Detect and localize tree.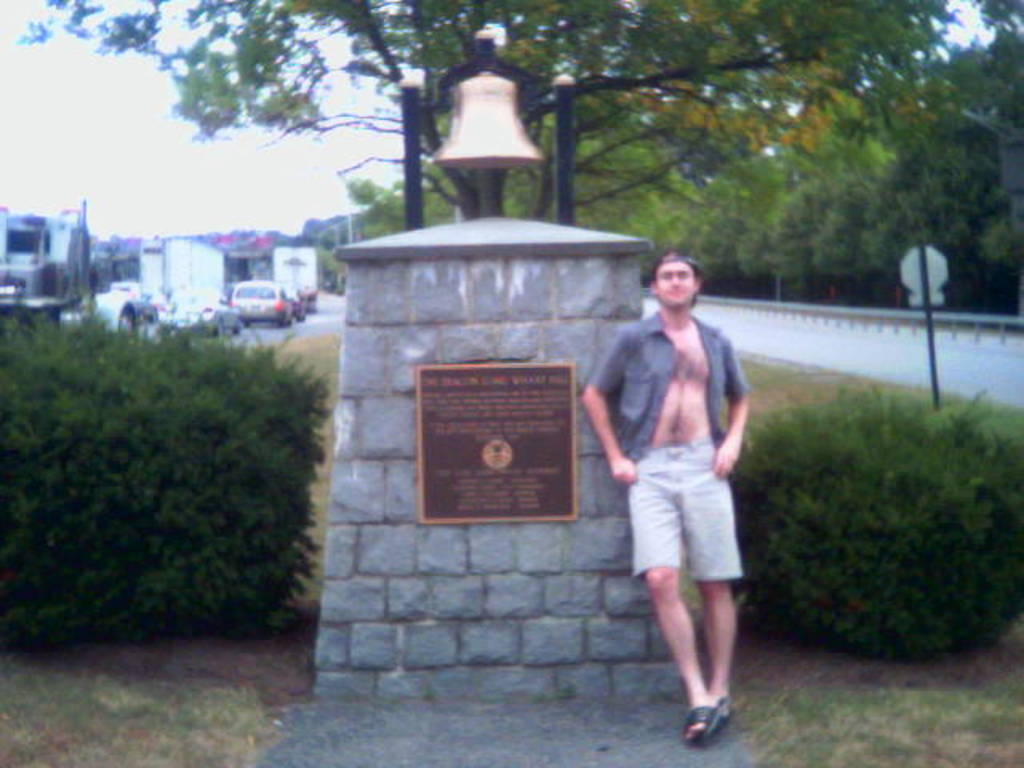
Localized at BBox(5, 0, 942, 230).
